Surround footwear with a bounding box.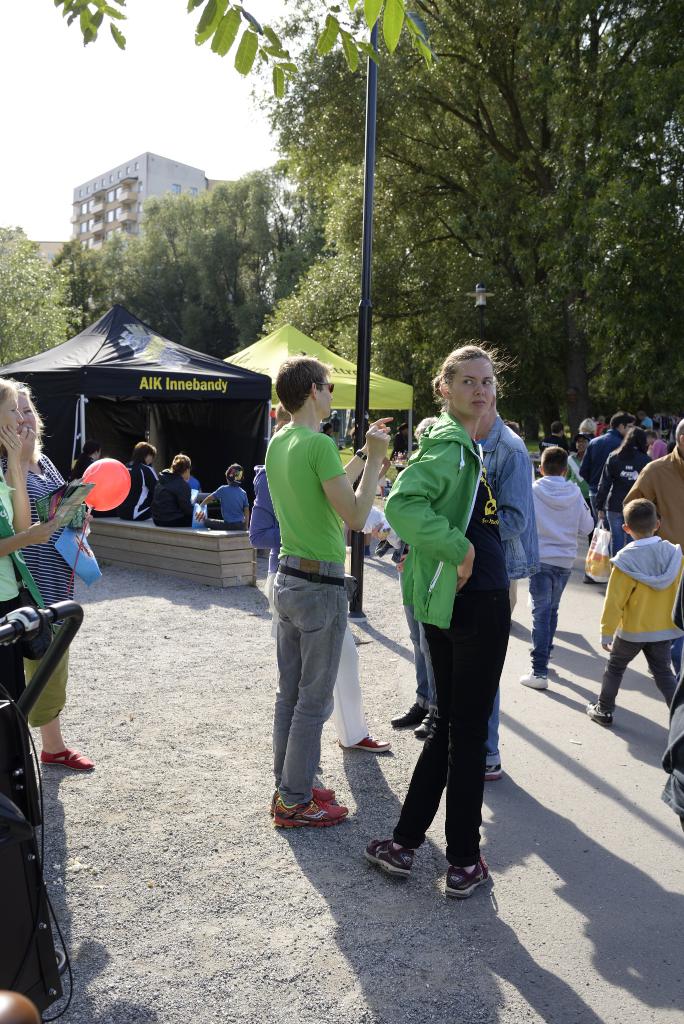
<bbox>517, 669, 549, 688</bbox>.
